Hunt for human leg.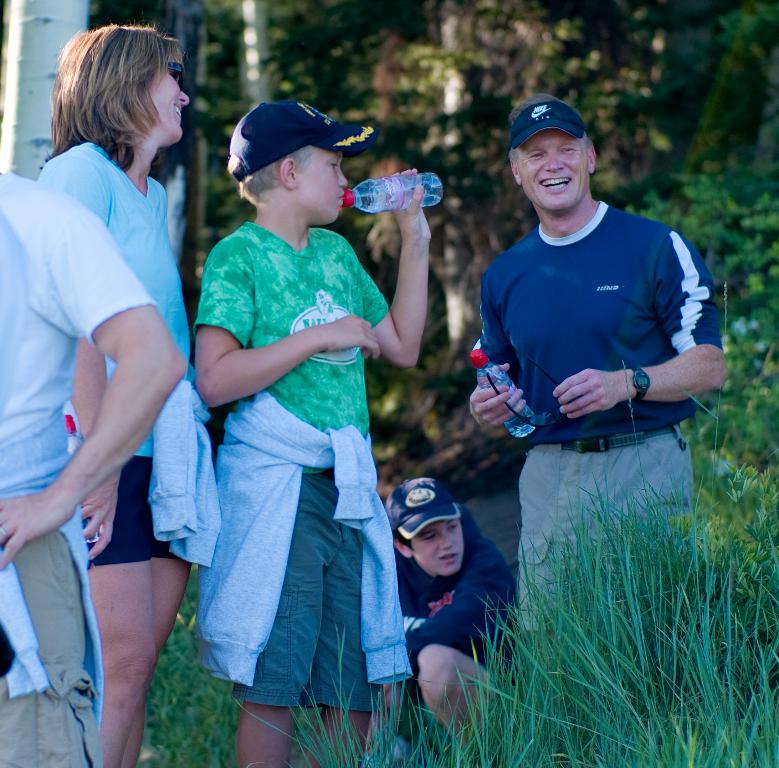
Hunted down at 410,639,502,749.
